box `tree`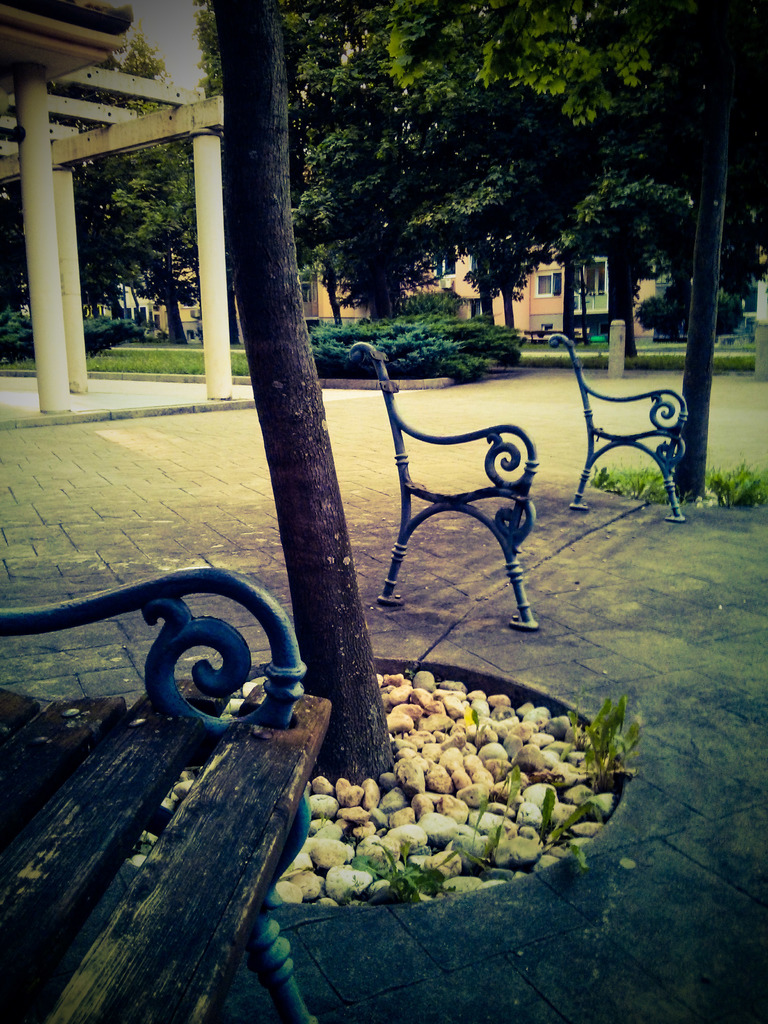
[193, 3, 767, 774]
